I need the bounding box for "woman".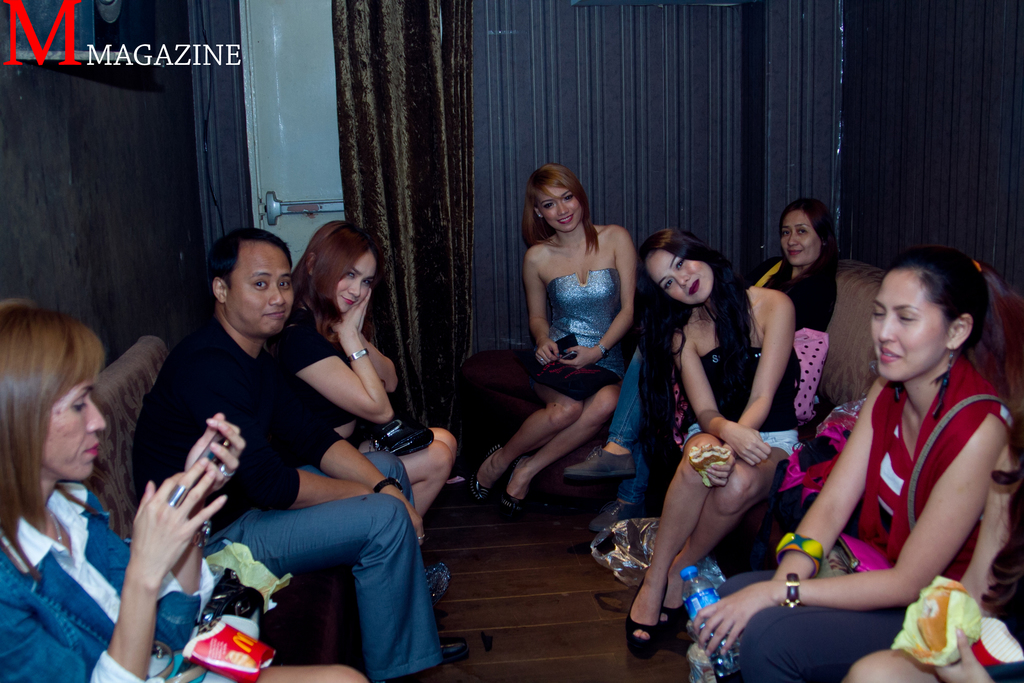
Here it is: box(684, 256, 1018, 682).
